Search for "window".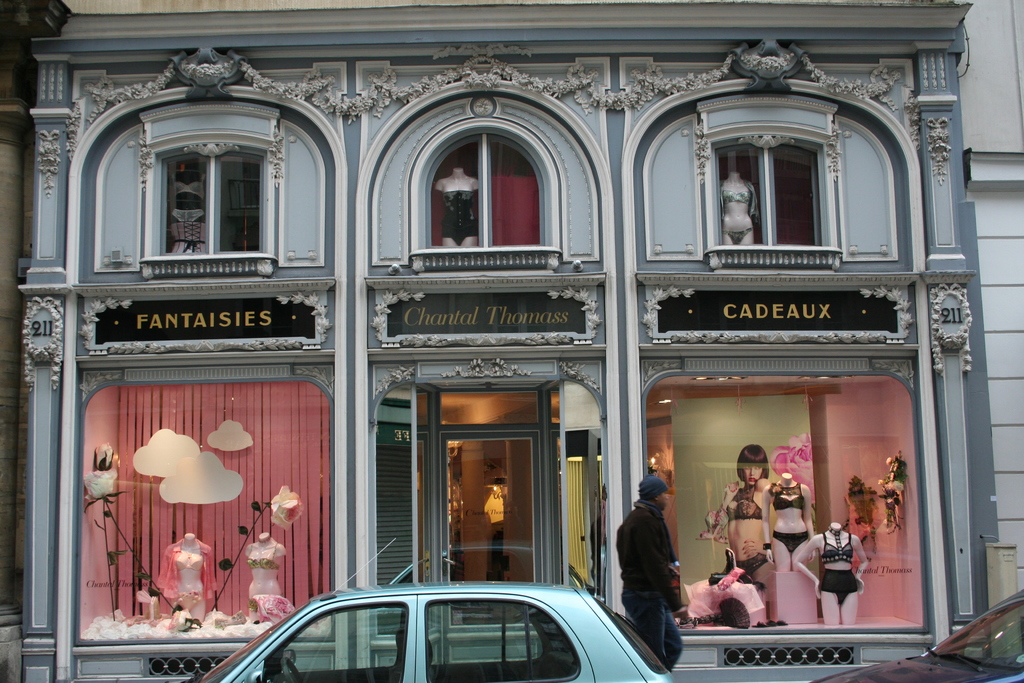
Found at detection(420, 126, 547, 262).
